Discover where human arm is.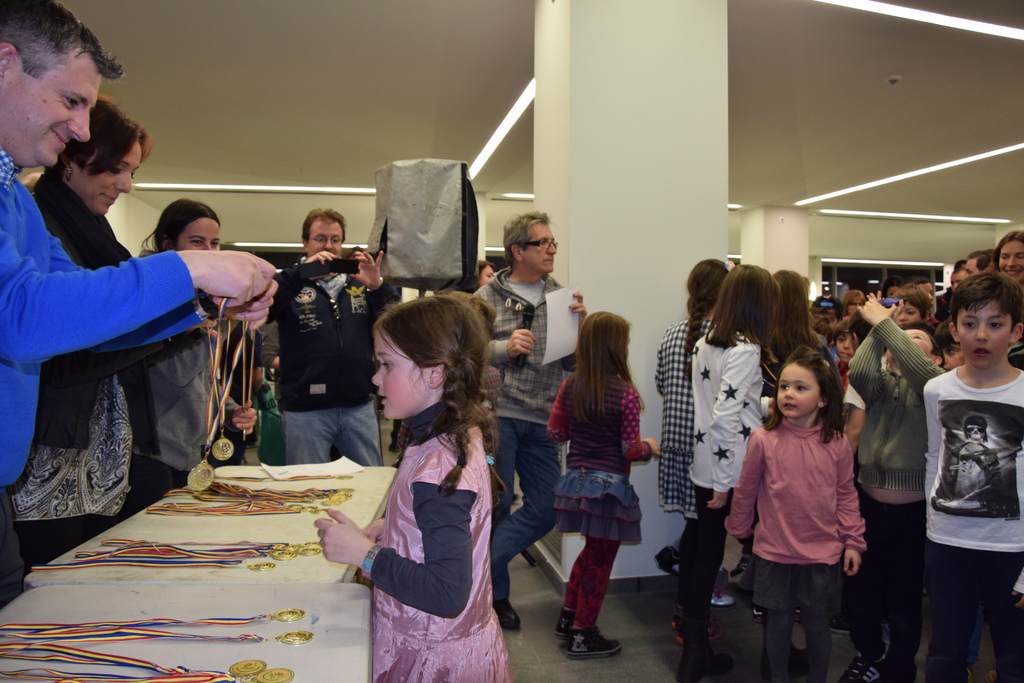
Discovered at x1=349, y1=247, x2=404, y2=320.
